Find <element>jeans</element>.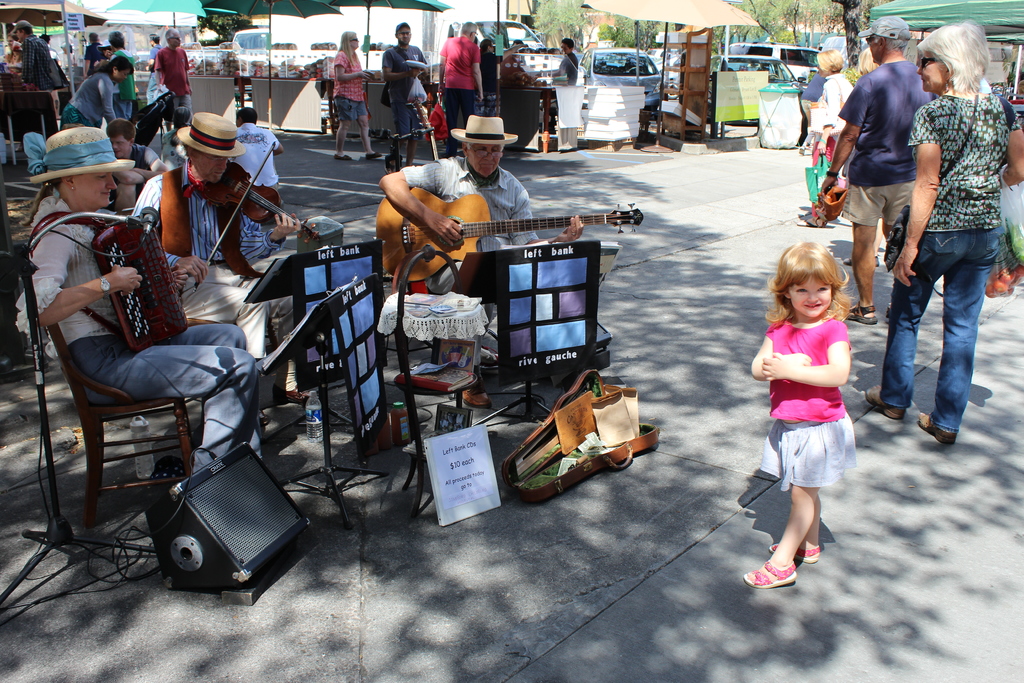
[left=881, top=254, right=990, bottom=448].
